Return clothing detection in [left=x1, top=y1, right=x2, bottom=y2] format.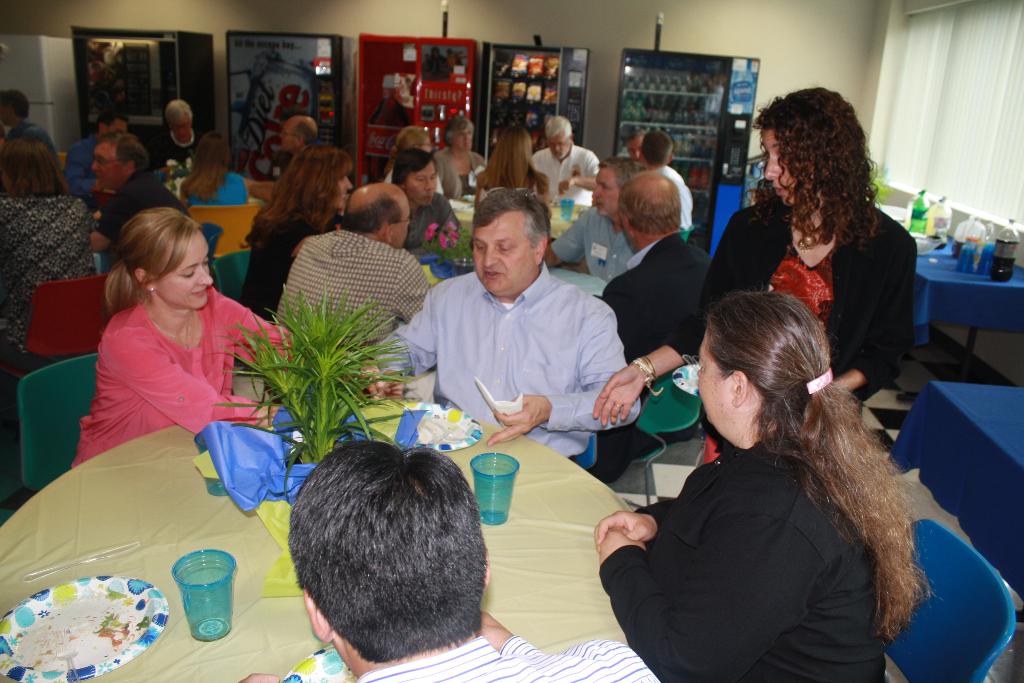
[left=550, top=207, right=638, bottom=283].
